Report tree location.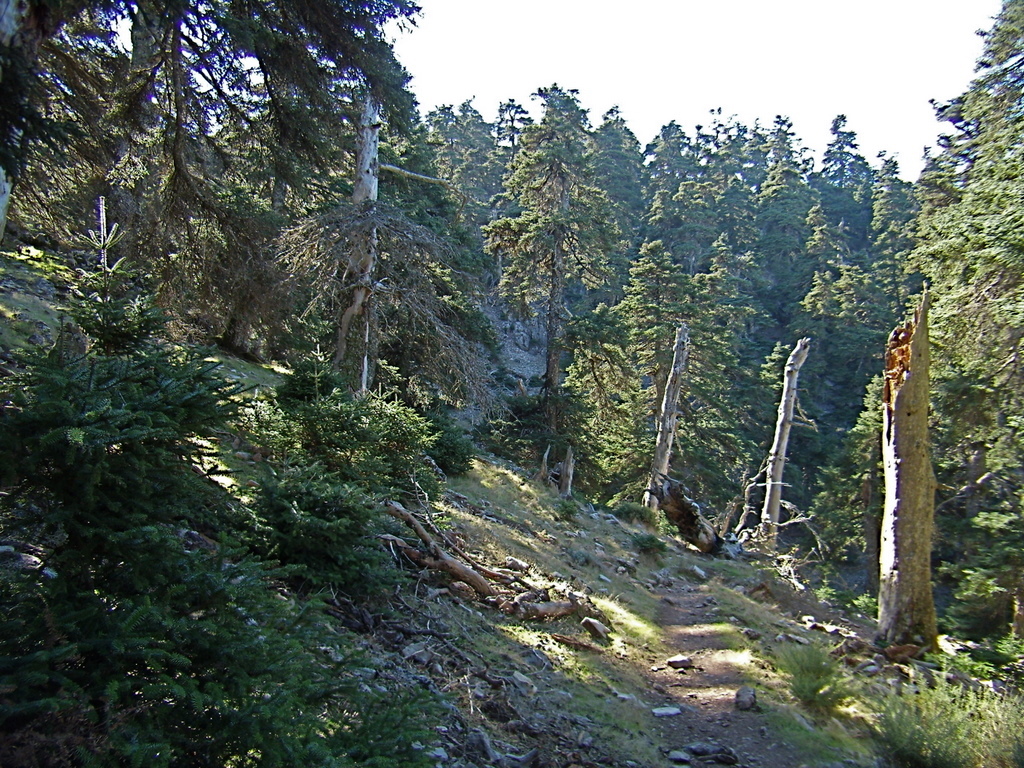
Report: region(676, 102, 774, 281).
